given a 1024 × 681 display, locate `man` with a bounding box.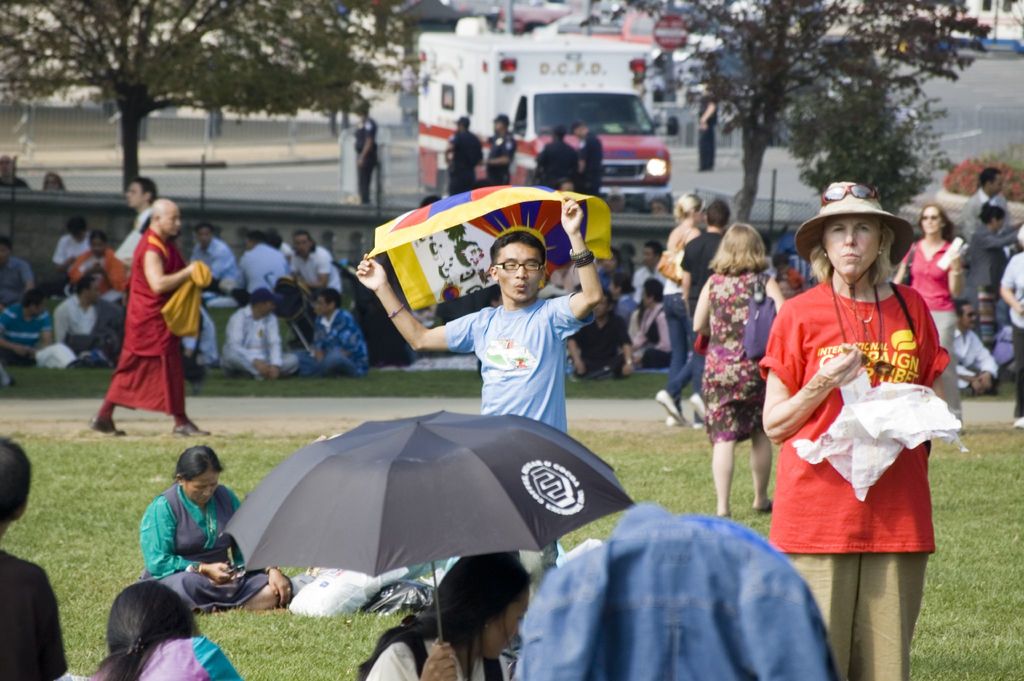
Located: box=[0, 156, 25, 186].
